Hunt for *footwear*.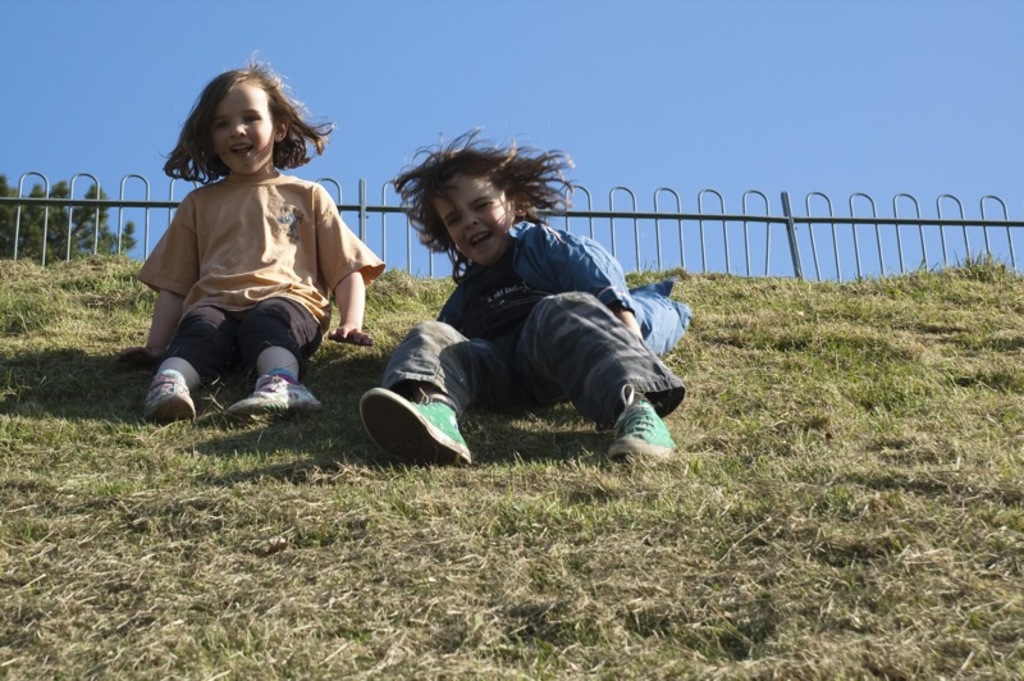
Hunted down at [602,381,680,461].
